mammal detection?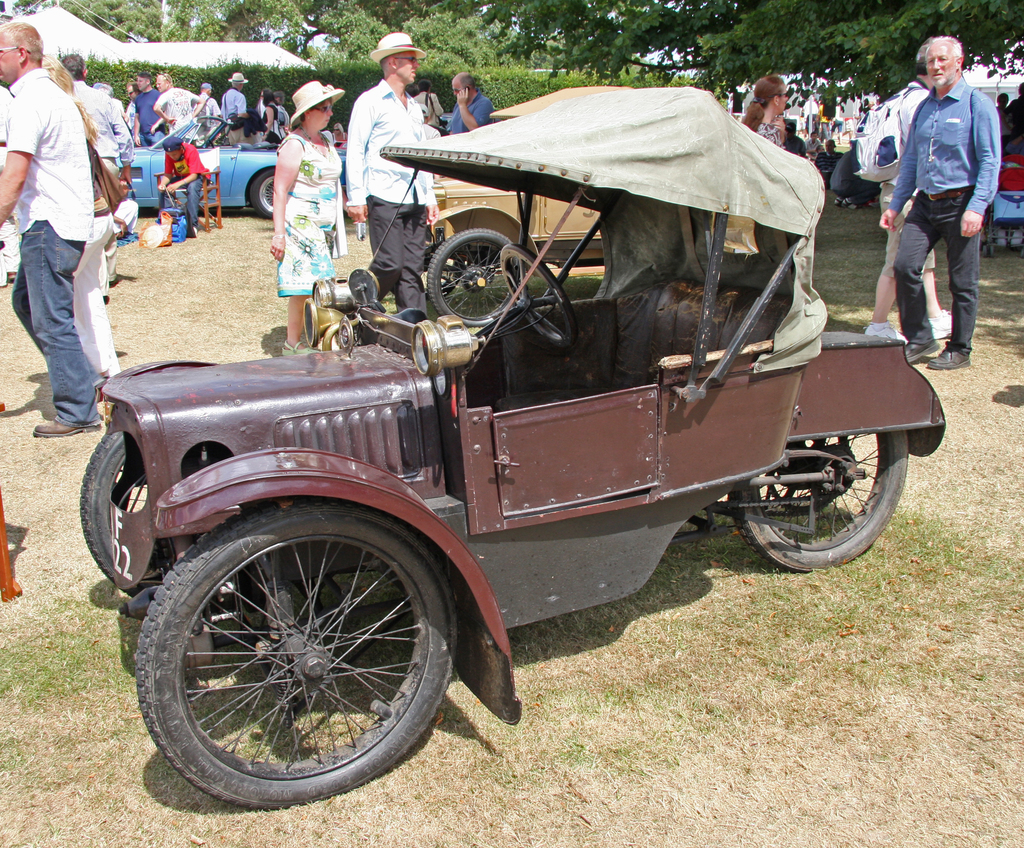
box(784, 120, 804, 158)
